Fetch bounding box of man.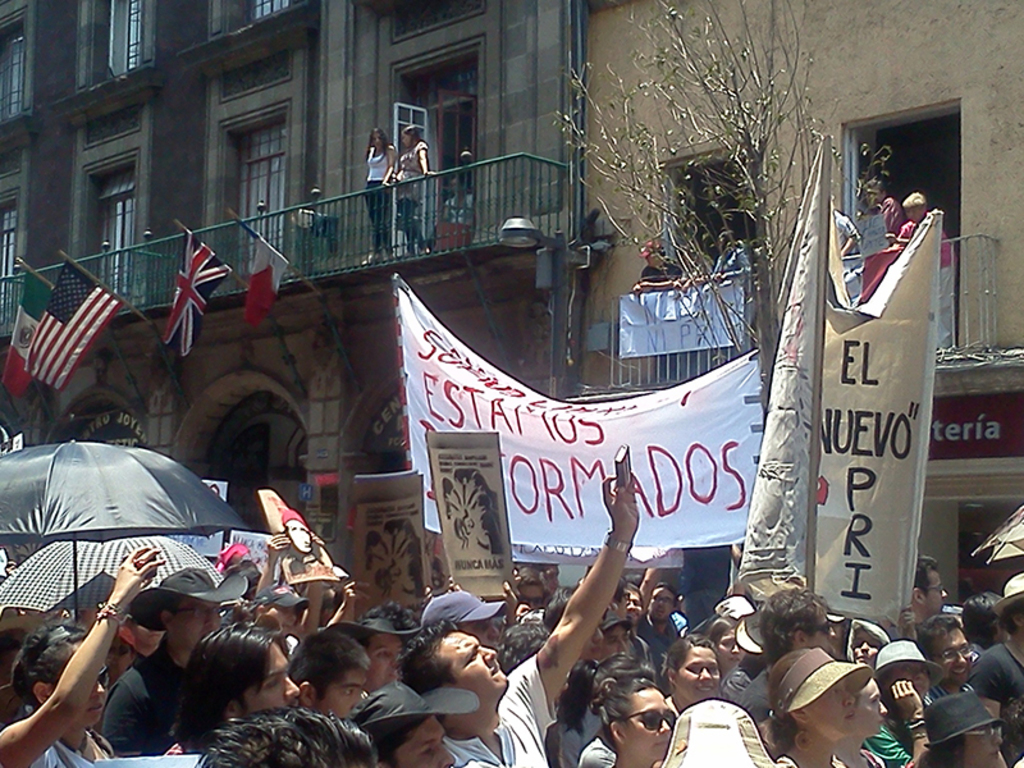
Bbox: (x1=913, y1=558, x2=948, y2=626).
